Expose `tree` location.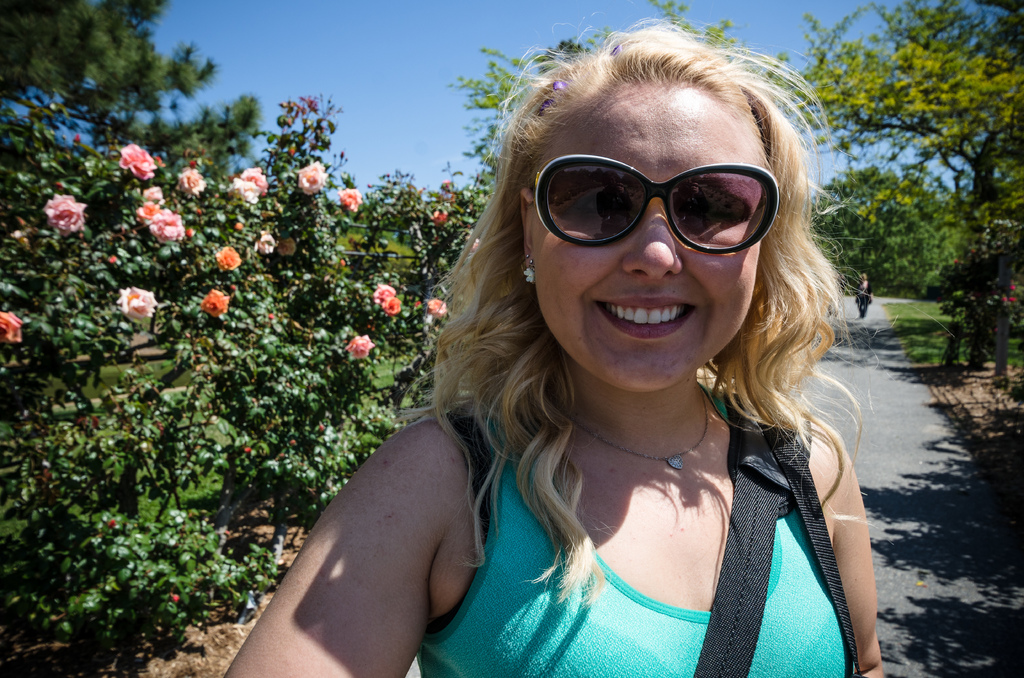
Exposed at [x1=449, y1=0, x2=1023, y2=204].
